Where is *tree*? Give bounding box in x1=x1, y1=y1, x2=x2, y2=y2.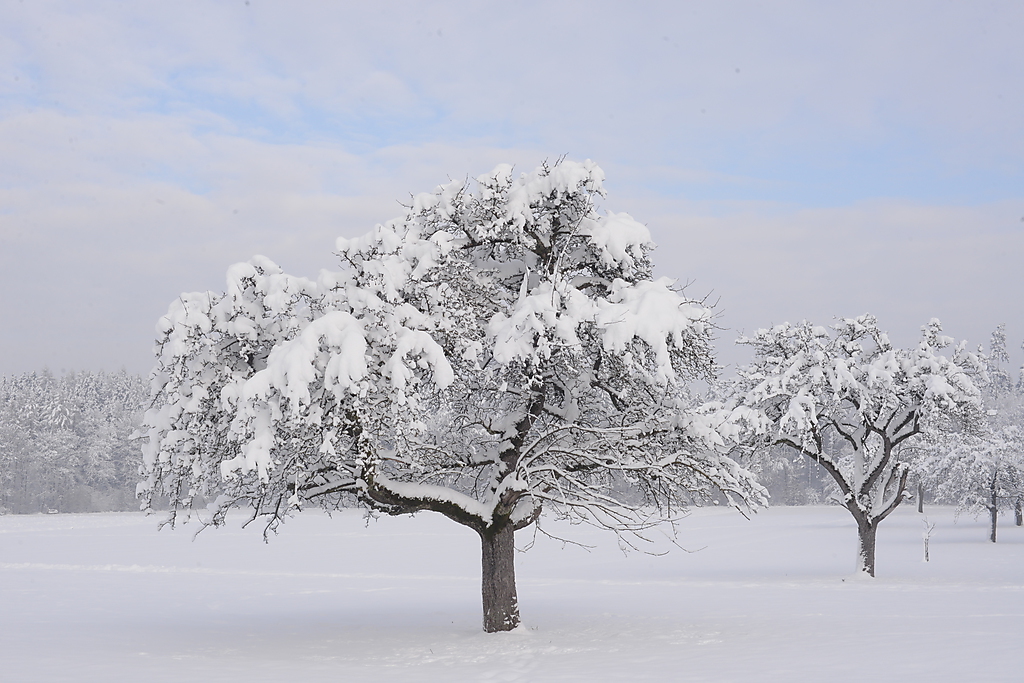
x1=749, y1=310, x2=975, y2=601.
